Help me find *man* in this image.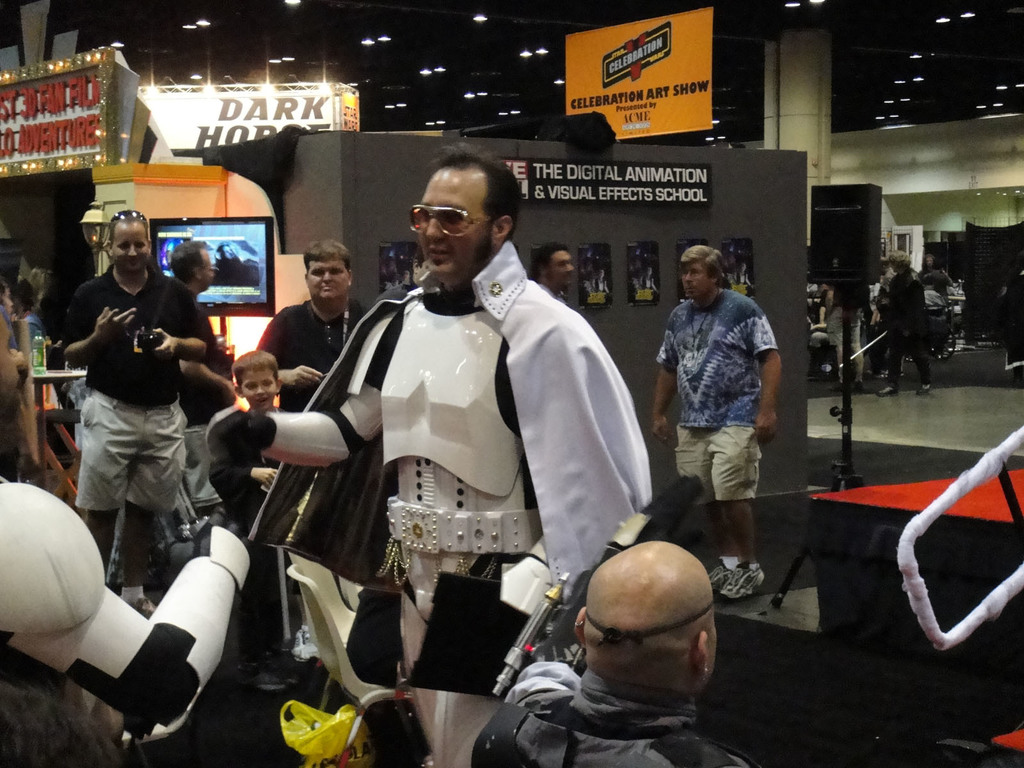
Found it: <bbox>456, 539, 752, 767</bbox>.
